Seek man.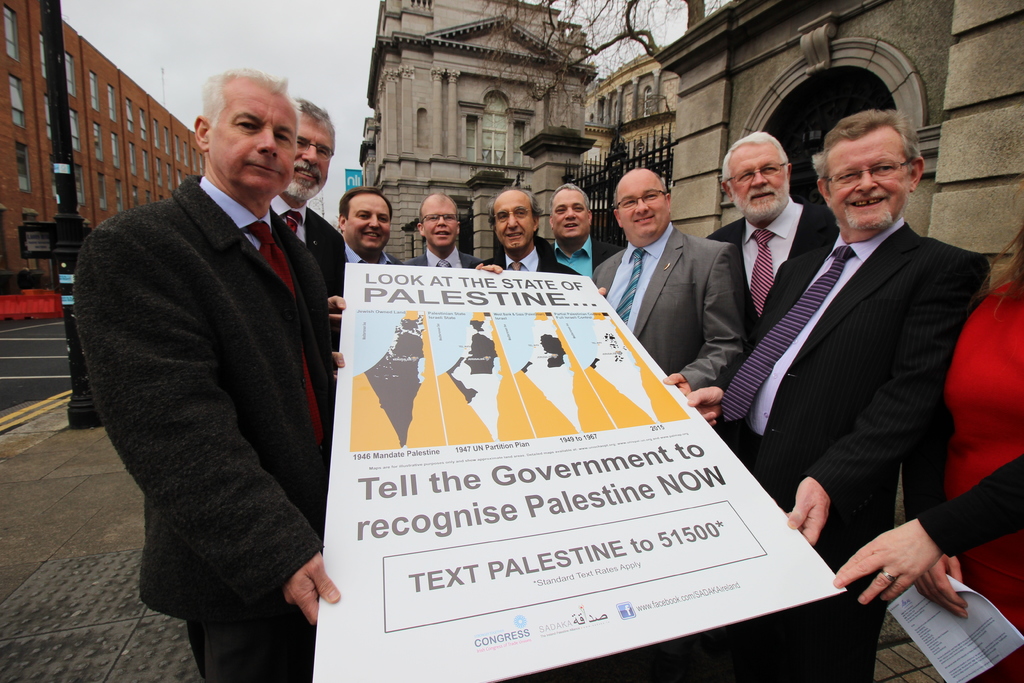
<bbox>402, 194, 500, 270</bbox>.
